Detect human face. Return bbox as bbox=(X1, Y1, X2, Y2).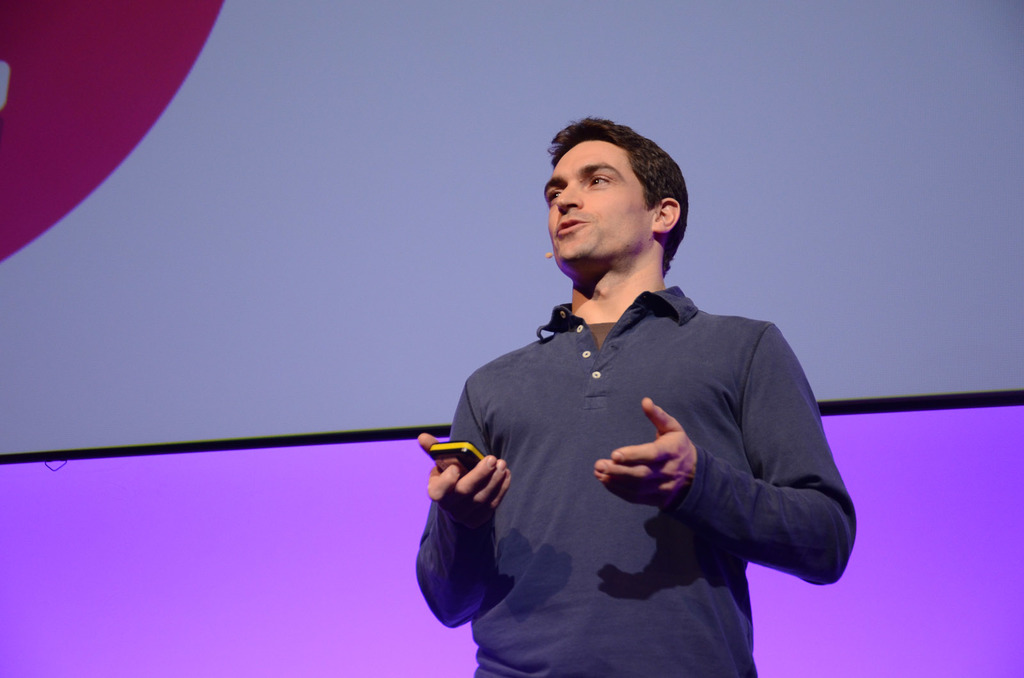
bbox=(545, 124, 657, 260).
